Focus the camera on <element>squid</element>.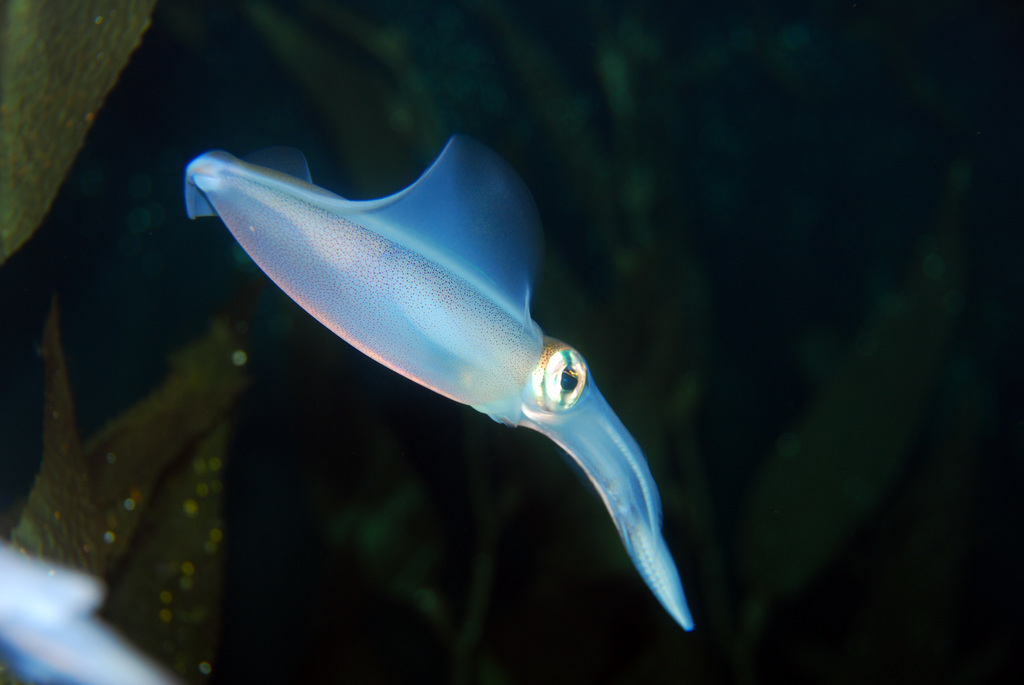
Focus region: bbox=[189, 137, 694, 633].
